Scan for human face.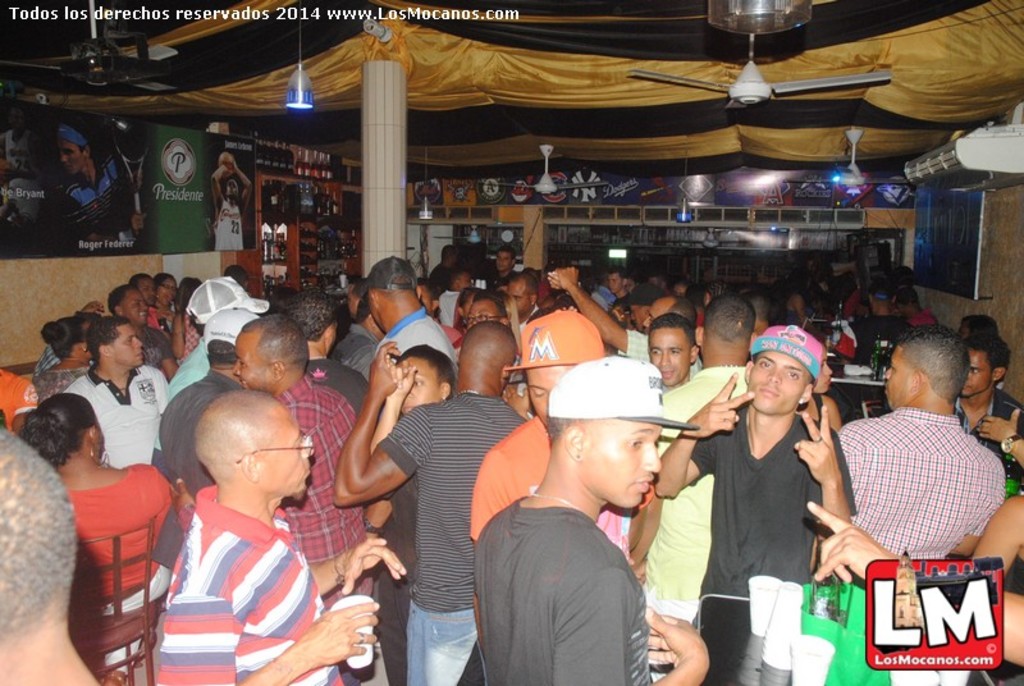
Scan result: bbox(530, 369, 568, 431).
